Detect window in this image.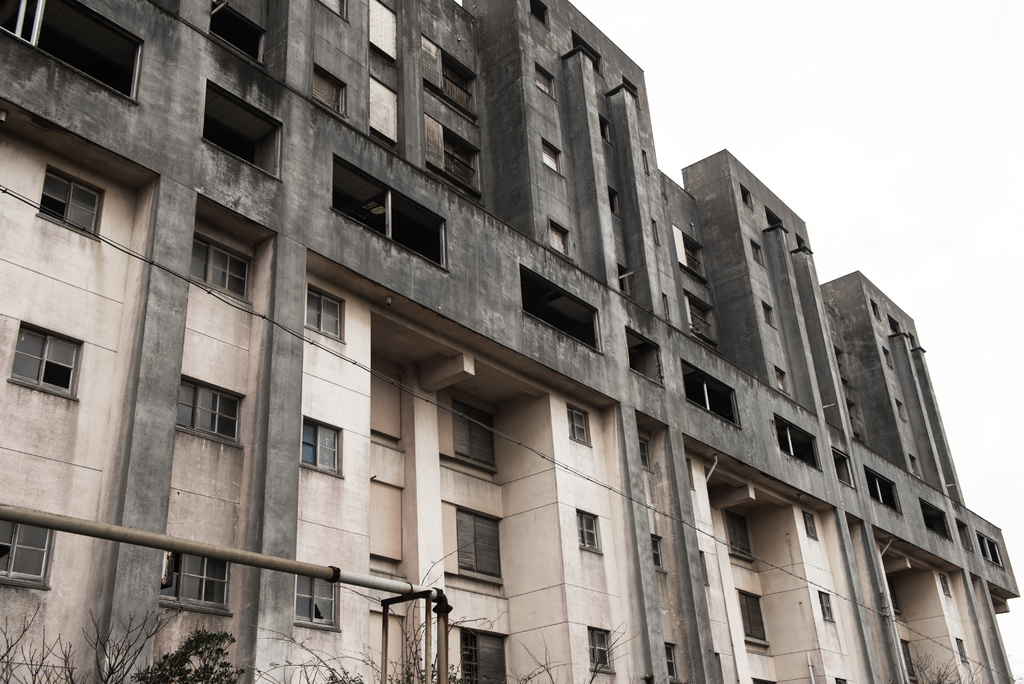
Detection: <bbox>765, 304, 776, 329</bbox>.
